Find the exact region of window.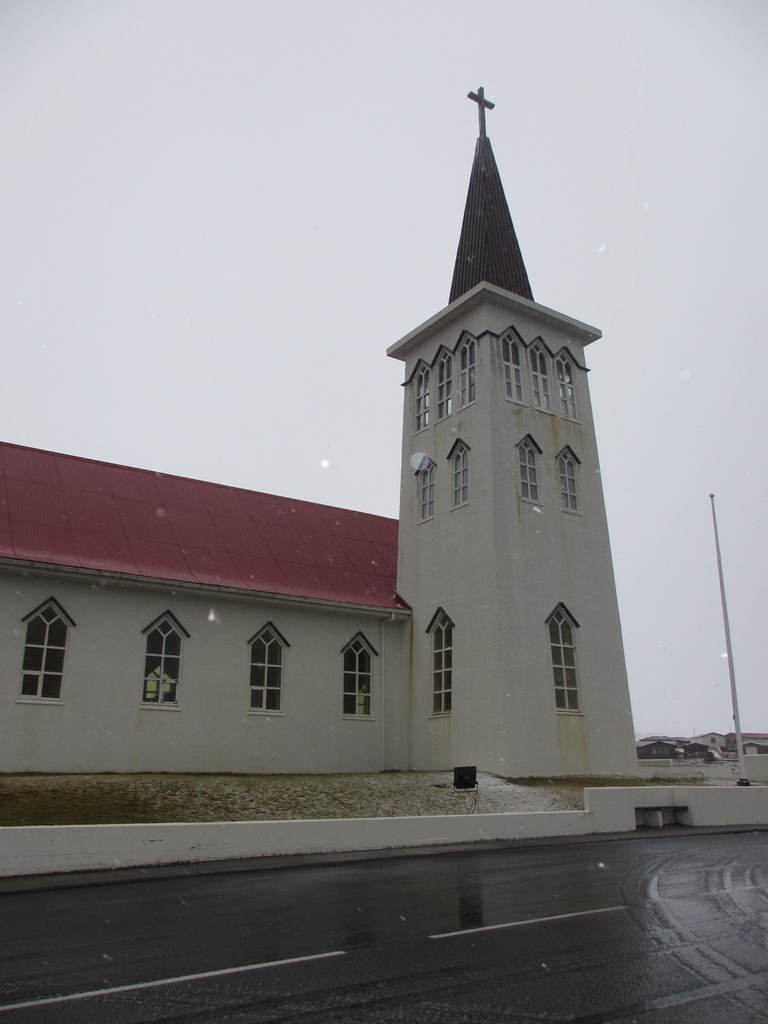
Exact region: (left=13, top=609, right=75, bottom=698).
